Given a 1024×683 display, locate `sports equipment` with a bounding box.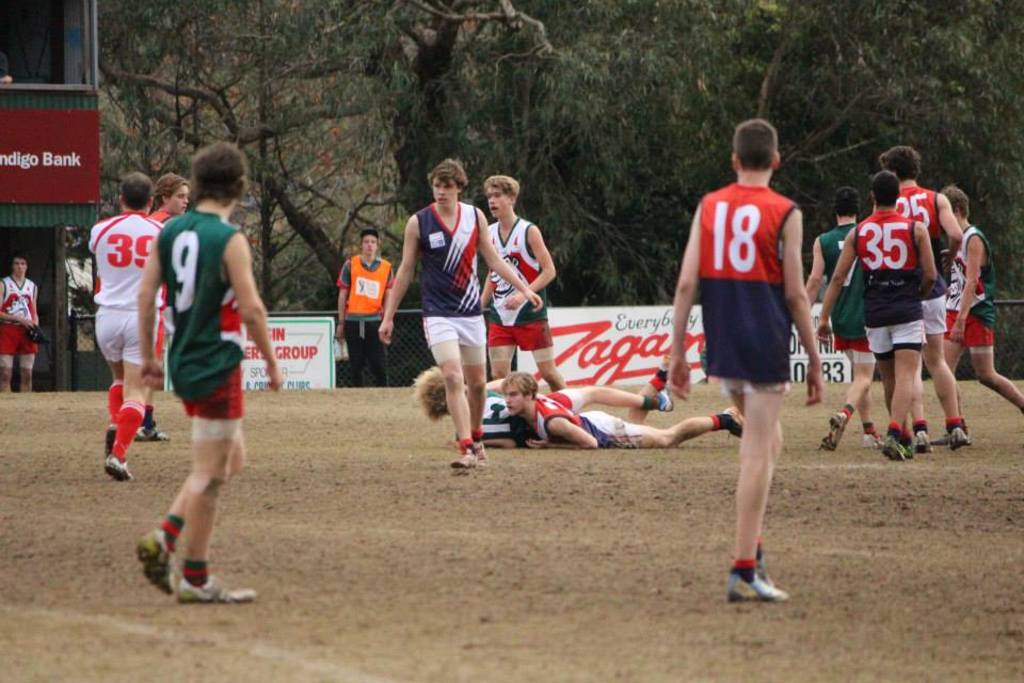
Located: left=881, top=433, right=907, bottom=460.
